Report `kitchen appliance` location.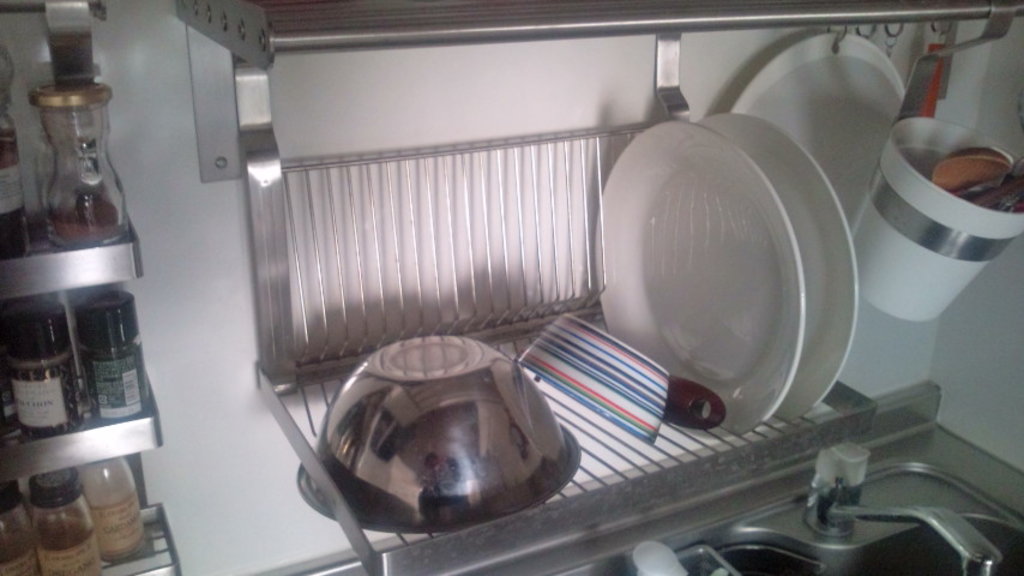
Report: <region>709, 112, 863, 422</region>.
